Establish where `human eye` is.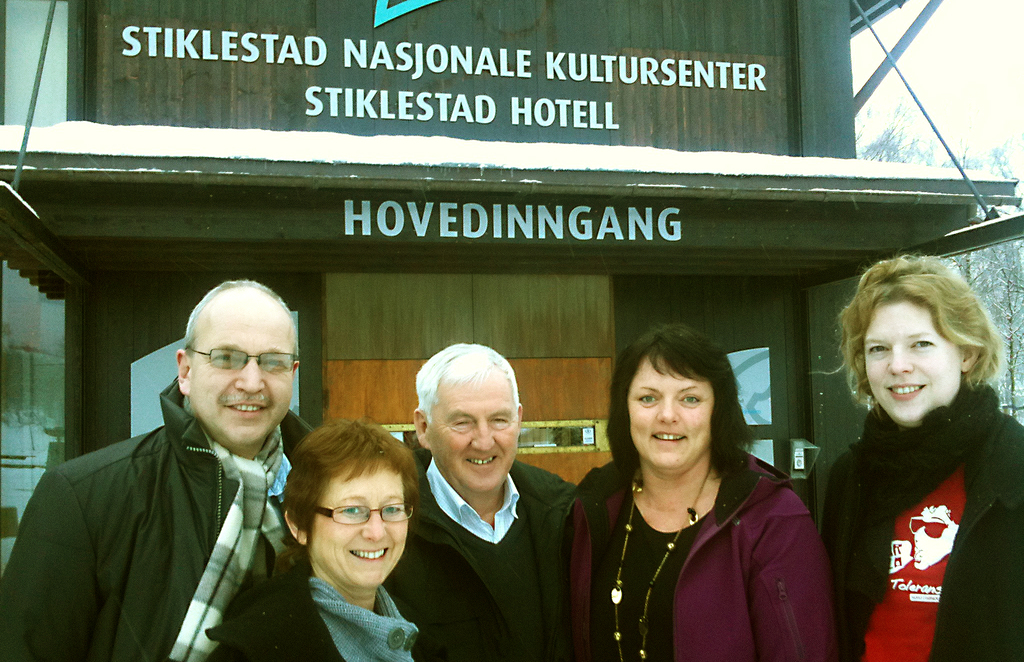
Established at [left=680, top=390, right=706, bottom=406].
